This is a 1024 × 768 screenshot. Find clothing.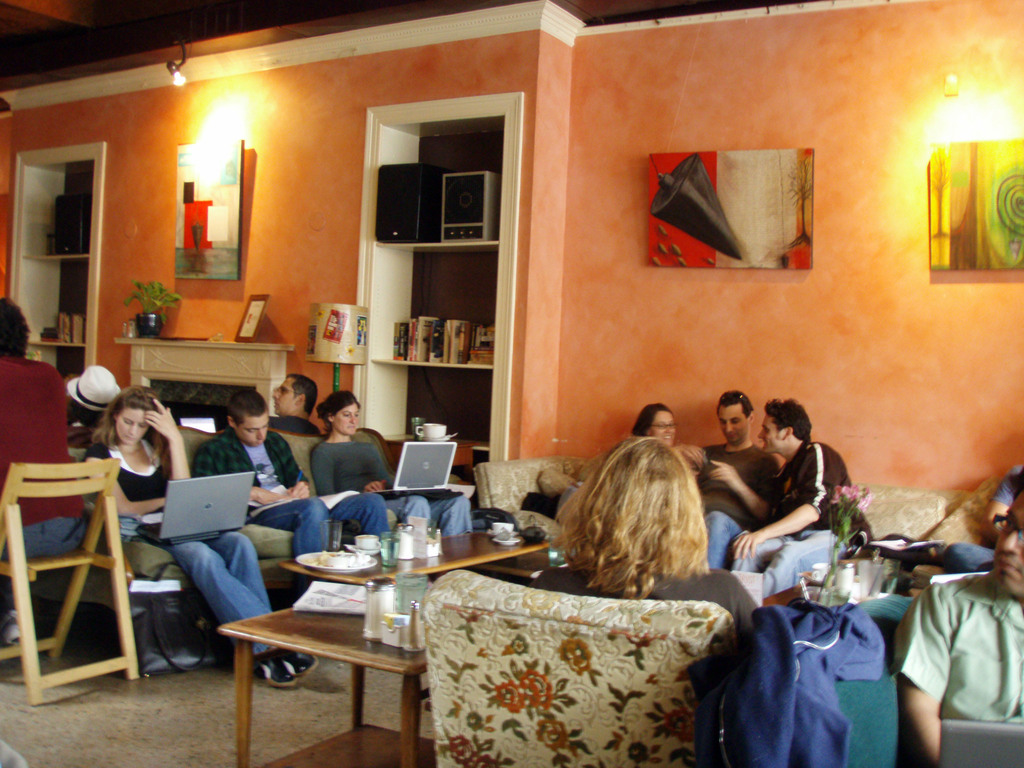
Bounding box: 692, 431, 788, 575.
